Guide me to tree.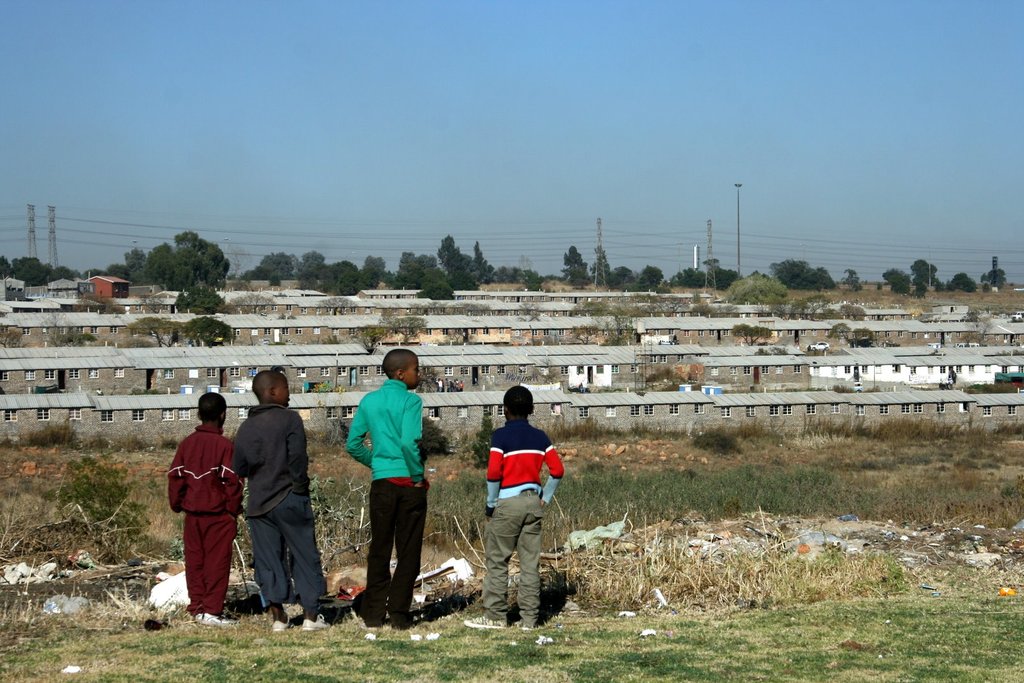
Guidance: <bbox>956, 311, 1000, 349</bbox>.
